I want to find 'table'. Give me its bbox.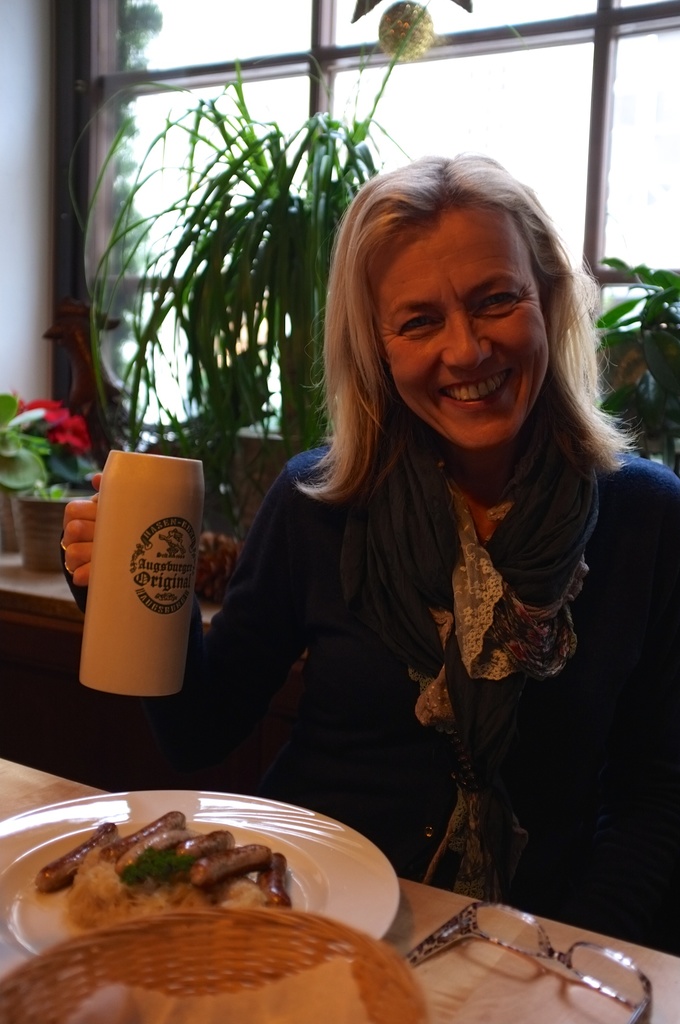
(1, 749, 679, 1023).
